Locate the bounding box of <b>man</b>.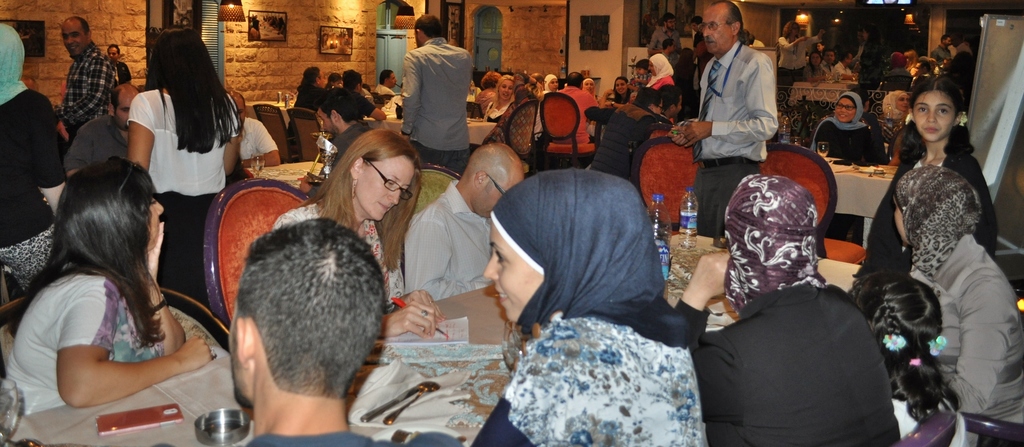
Bounding box: 647, 12, 681, 55.
